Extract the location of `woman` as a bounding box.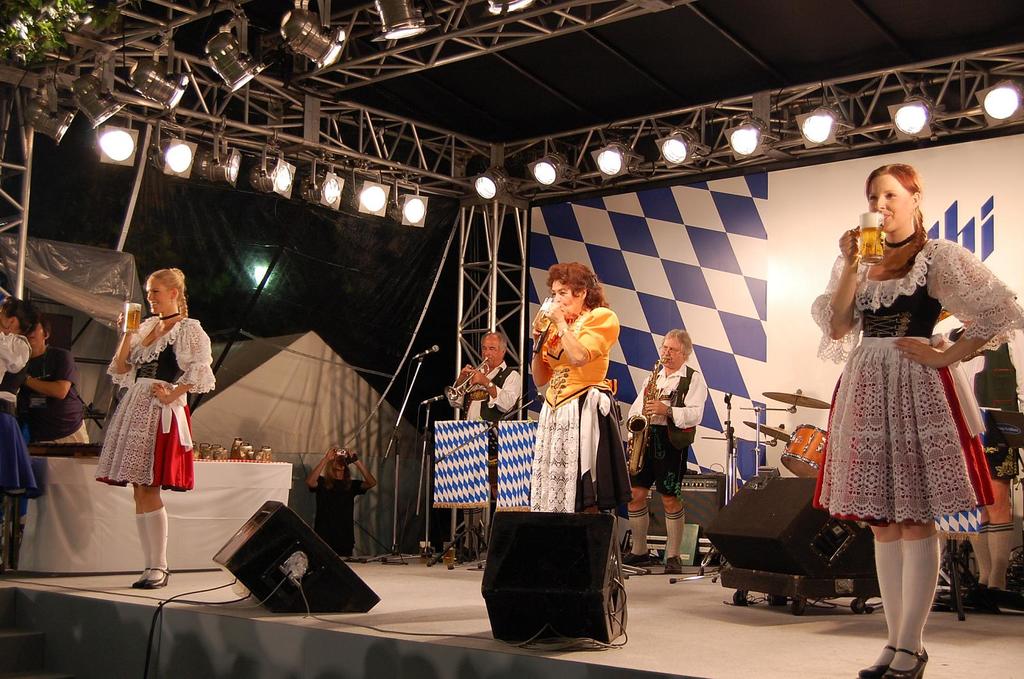
{"x1": 526, "y1": 262, "x2": 634, "y2": 548}.
